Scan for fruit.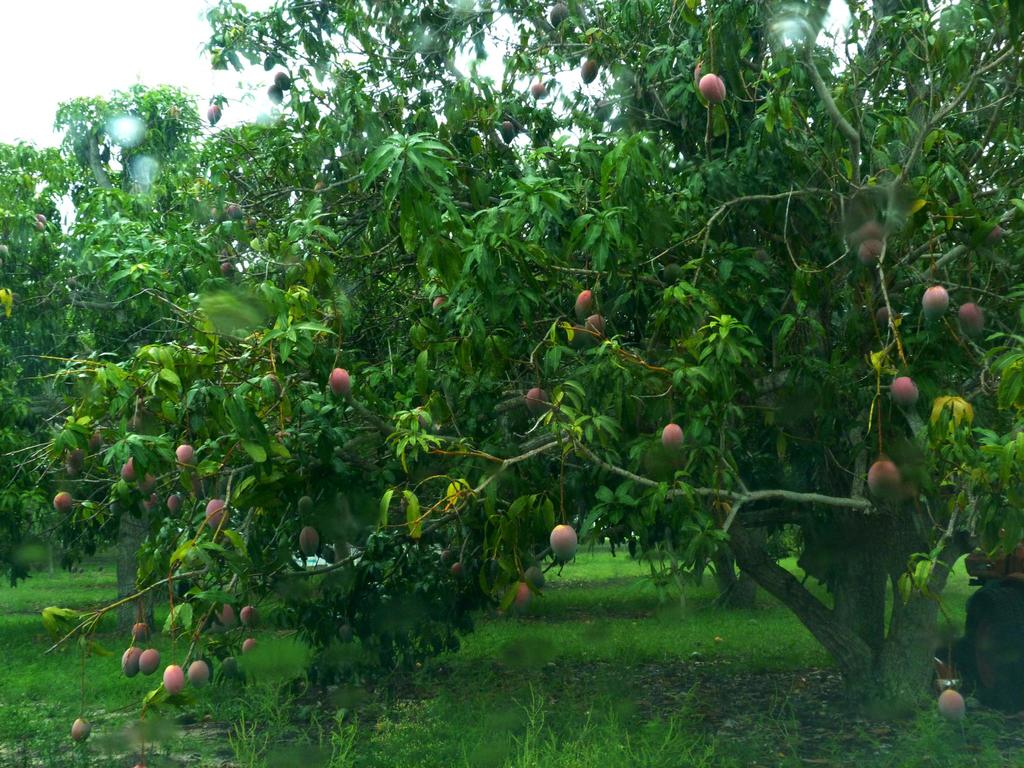
Scan result: x1=166, y1=492, x2=182, y2=512.
